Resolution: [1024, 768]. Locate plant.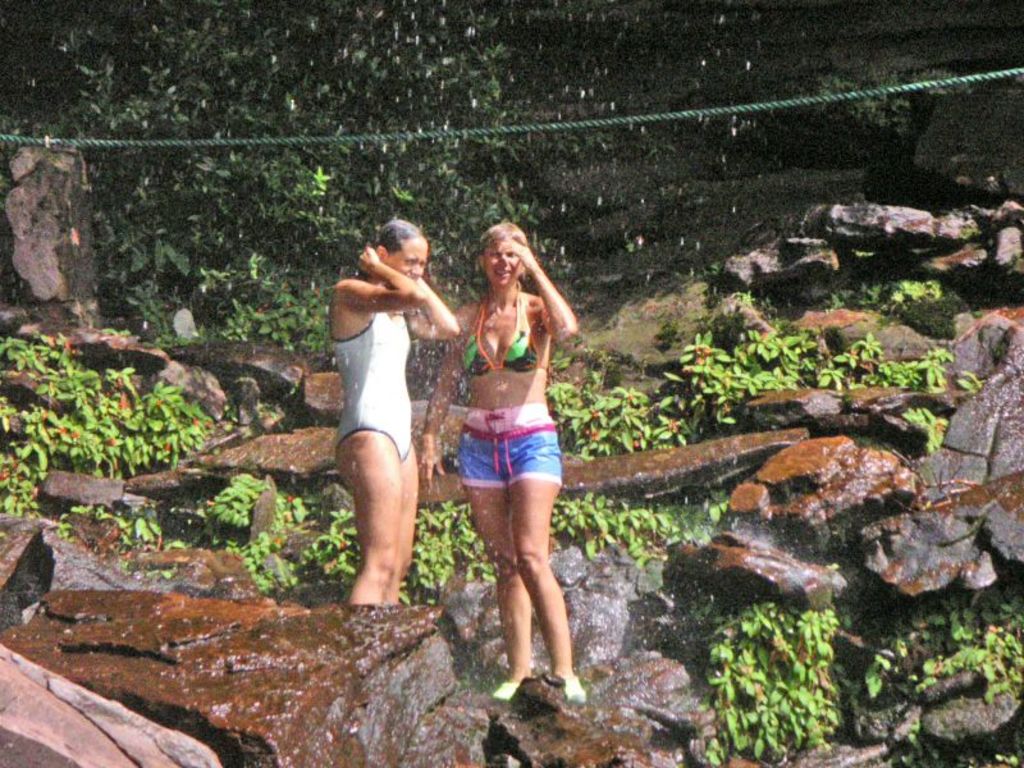
{"left": 1, "top": 315, "right": 187, "bottom": 506}.
